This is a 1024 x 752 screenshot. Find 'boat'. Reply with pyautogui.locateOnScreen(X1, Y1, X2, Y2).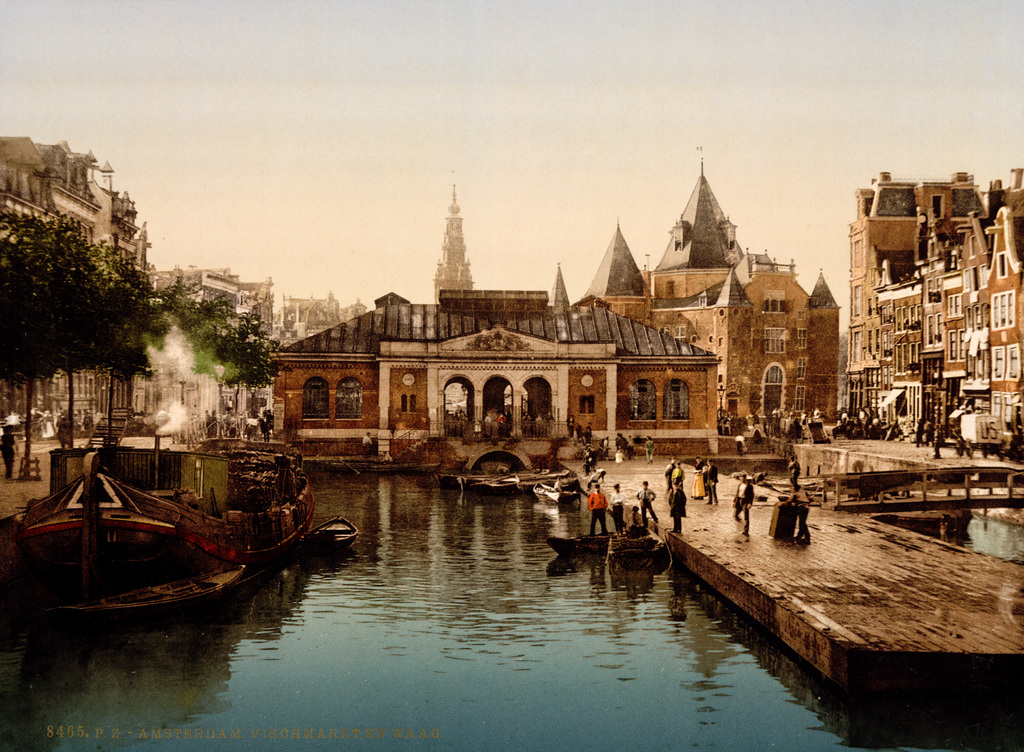
pyautogui.locateOnScreen(0, 426, 334, 621).
